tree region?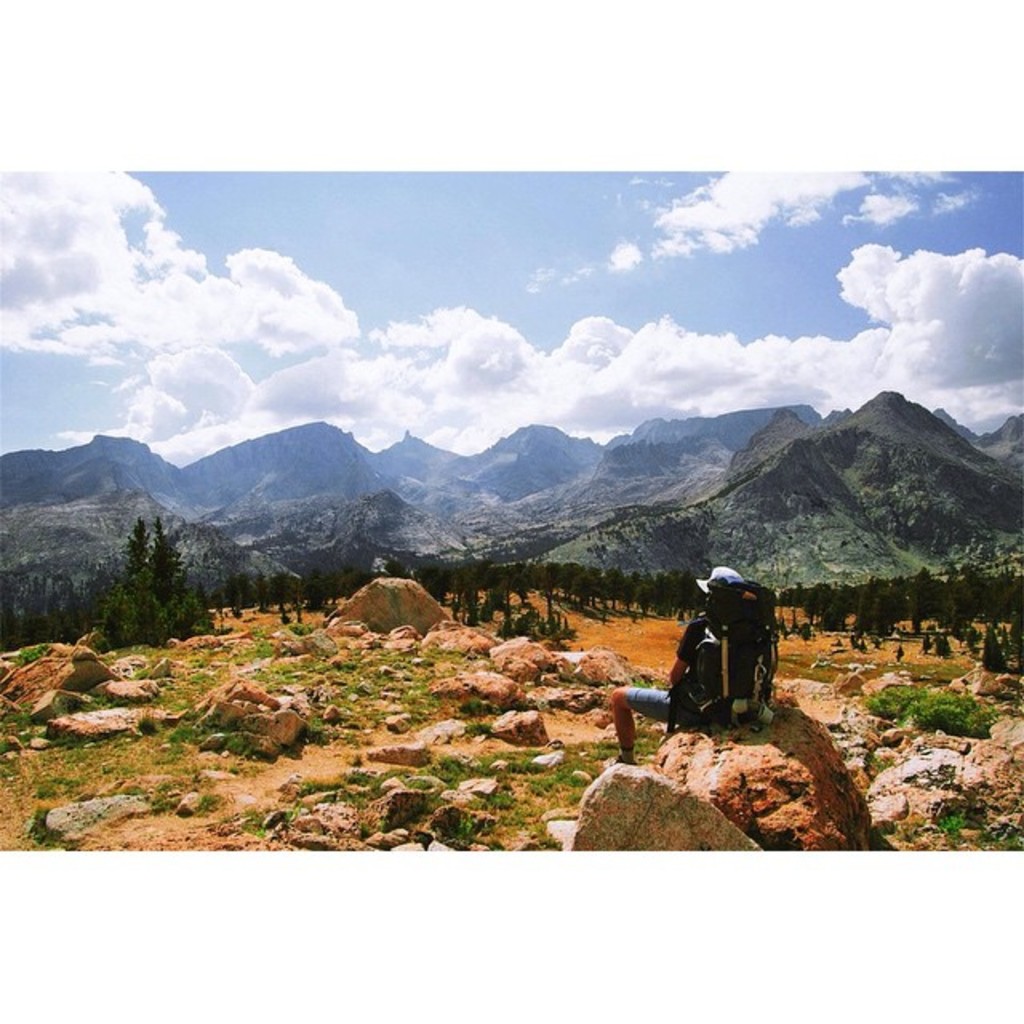
[448, 557, 501, 614]
